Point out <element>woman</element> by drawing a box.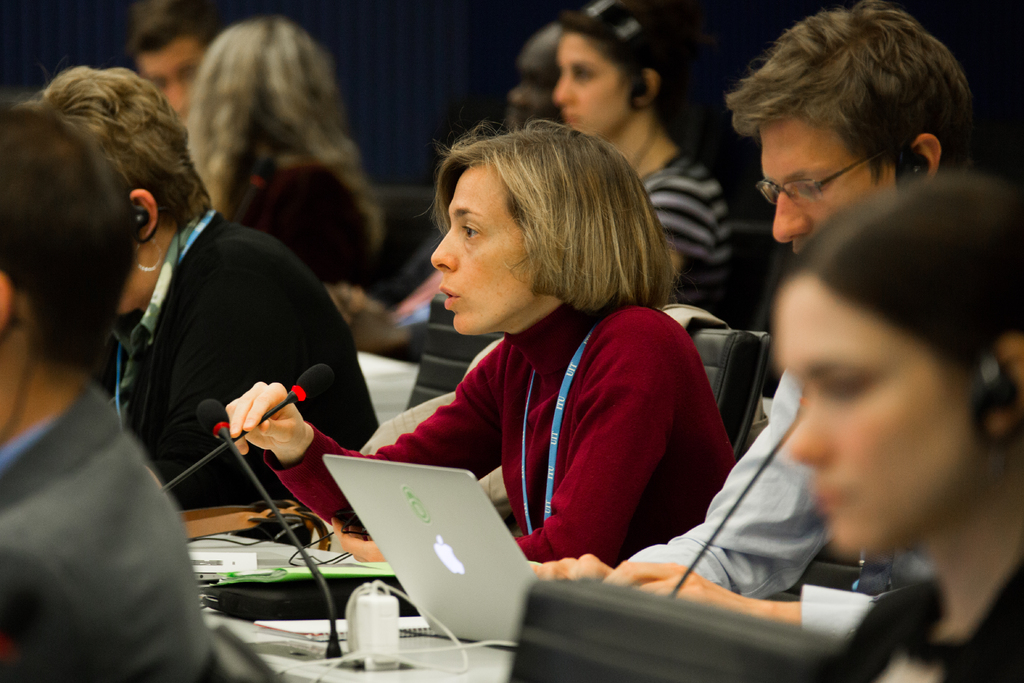
<box>229,115,744,568</box>.
